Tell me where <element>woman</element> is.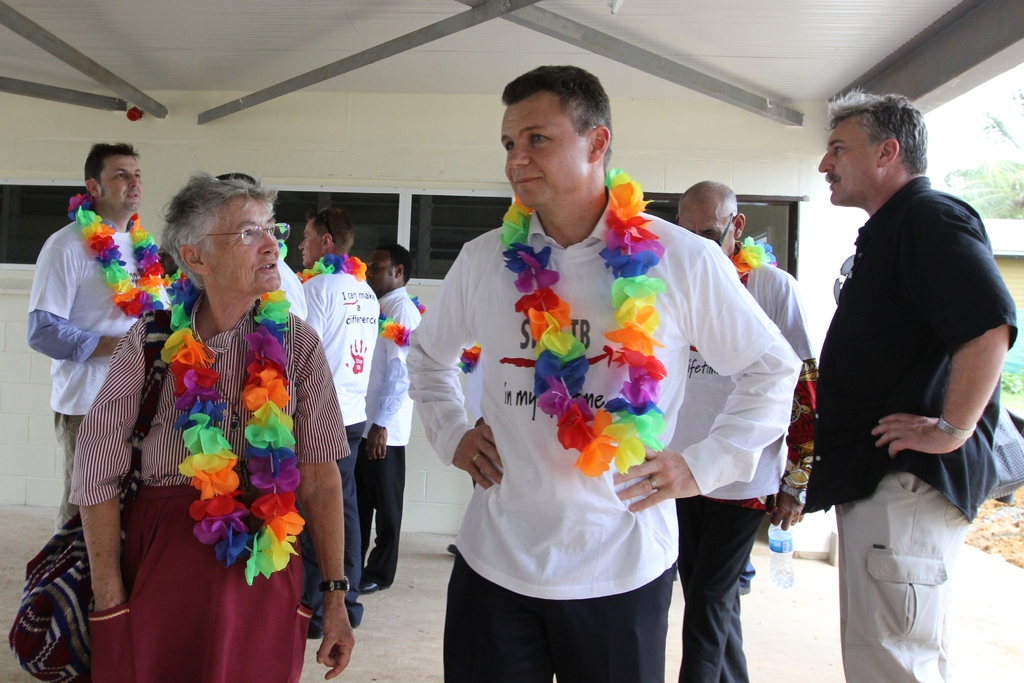
<element>woman</element> is at crop(68, 169, 356, 682).
